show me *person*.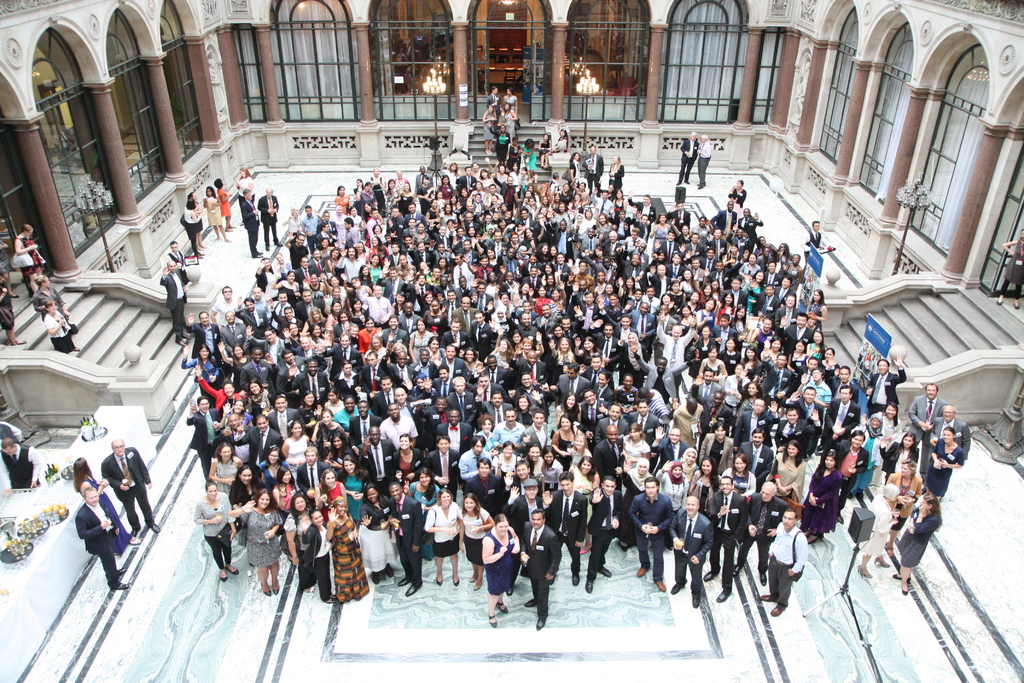
*person* is here: (384,484,423,595).
